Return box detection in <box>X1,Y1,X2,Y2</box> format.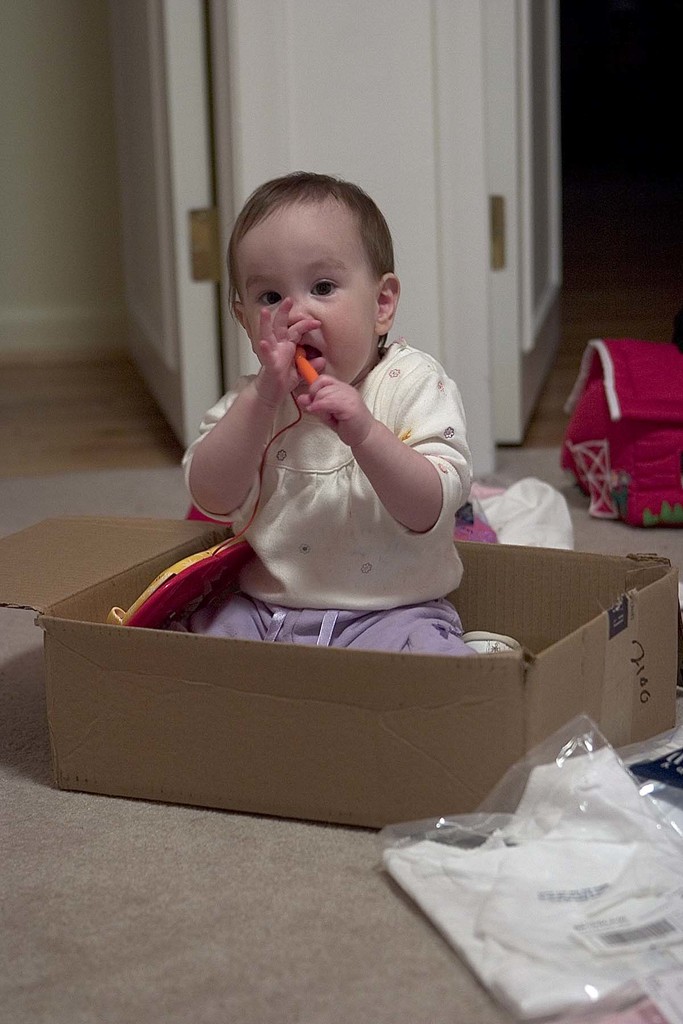
<box>0,518,661,846</box>.
